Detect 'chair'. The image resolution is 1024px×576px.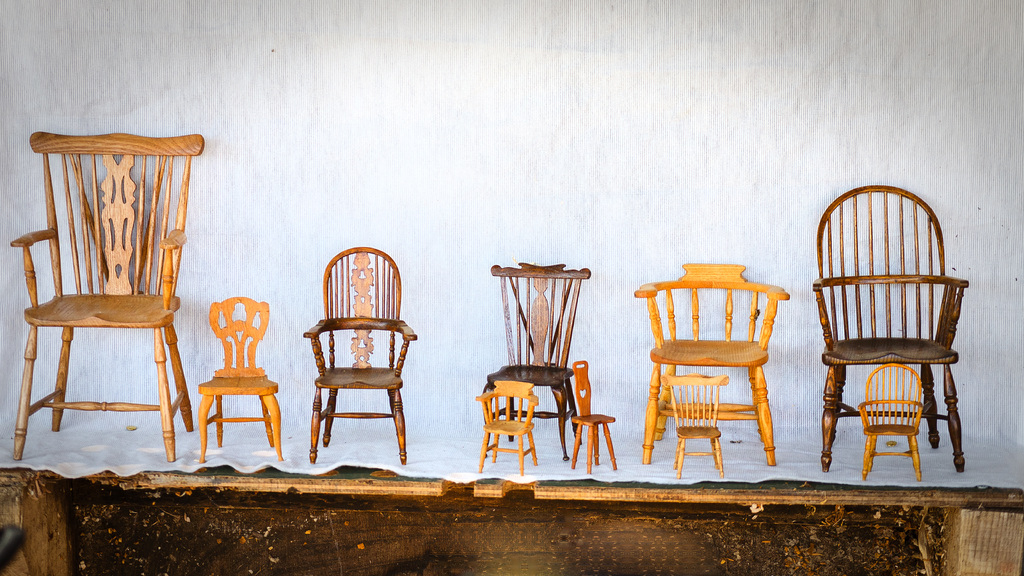
BBox(567, 355, 616, 474).
